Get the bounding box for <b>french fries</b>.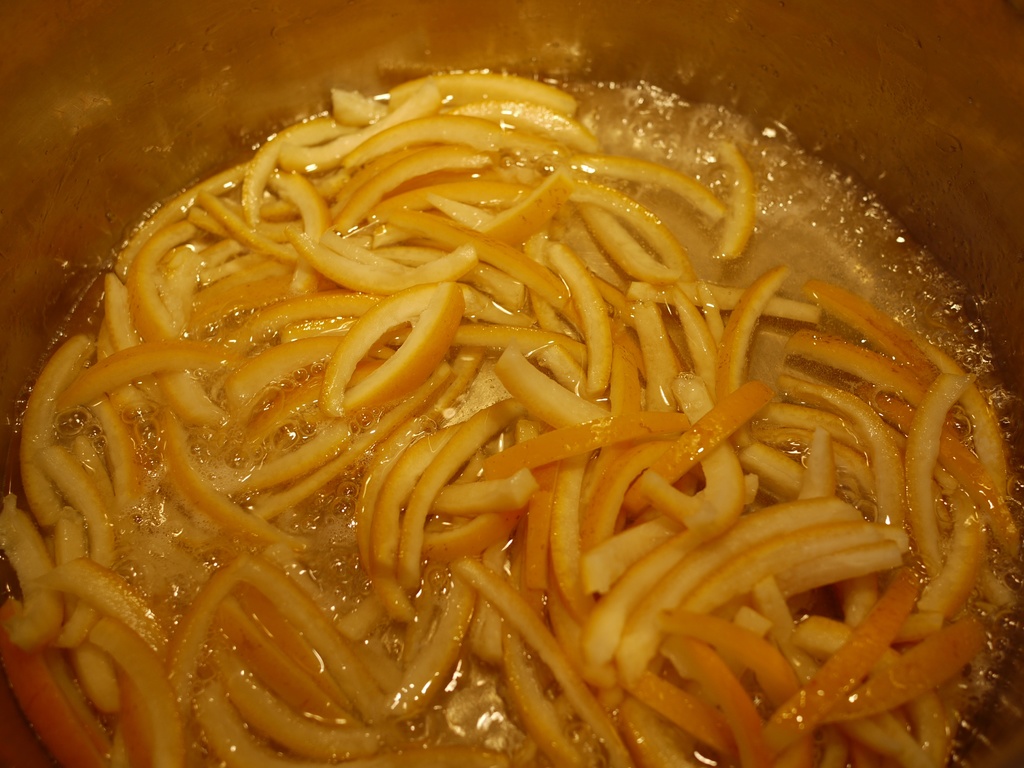
box=[639, 475, 712, 532].
